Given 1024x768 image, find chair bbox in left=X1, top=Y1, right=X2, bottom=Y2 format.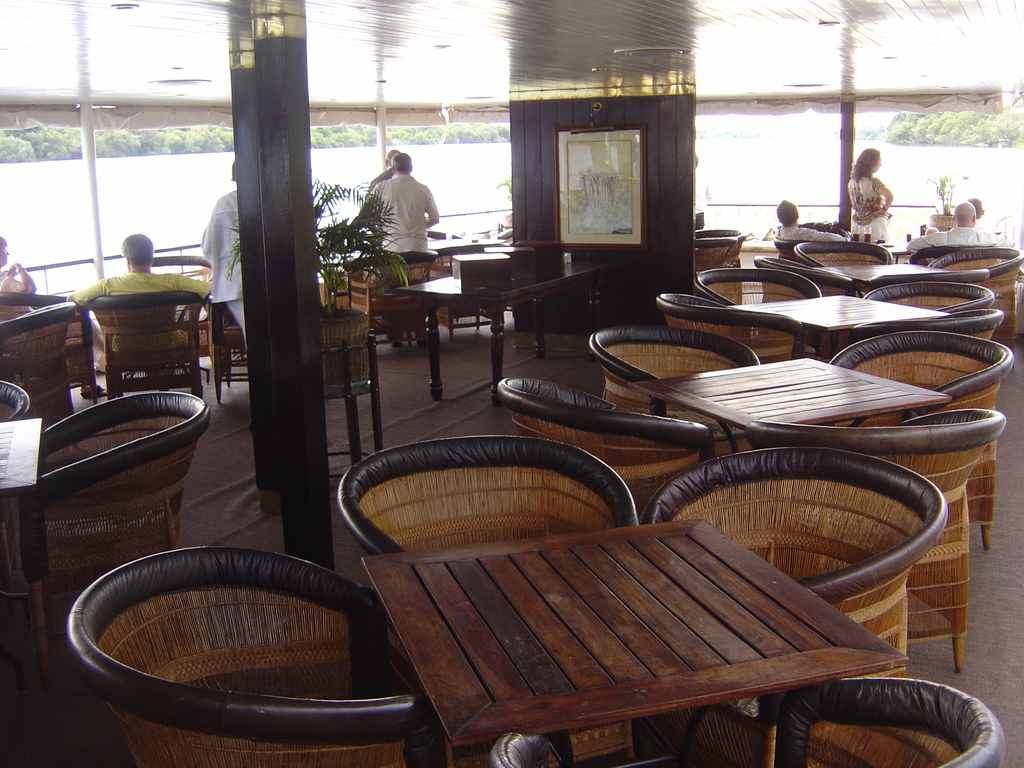
left=14, top=394, right=209, bottom=672.
